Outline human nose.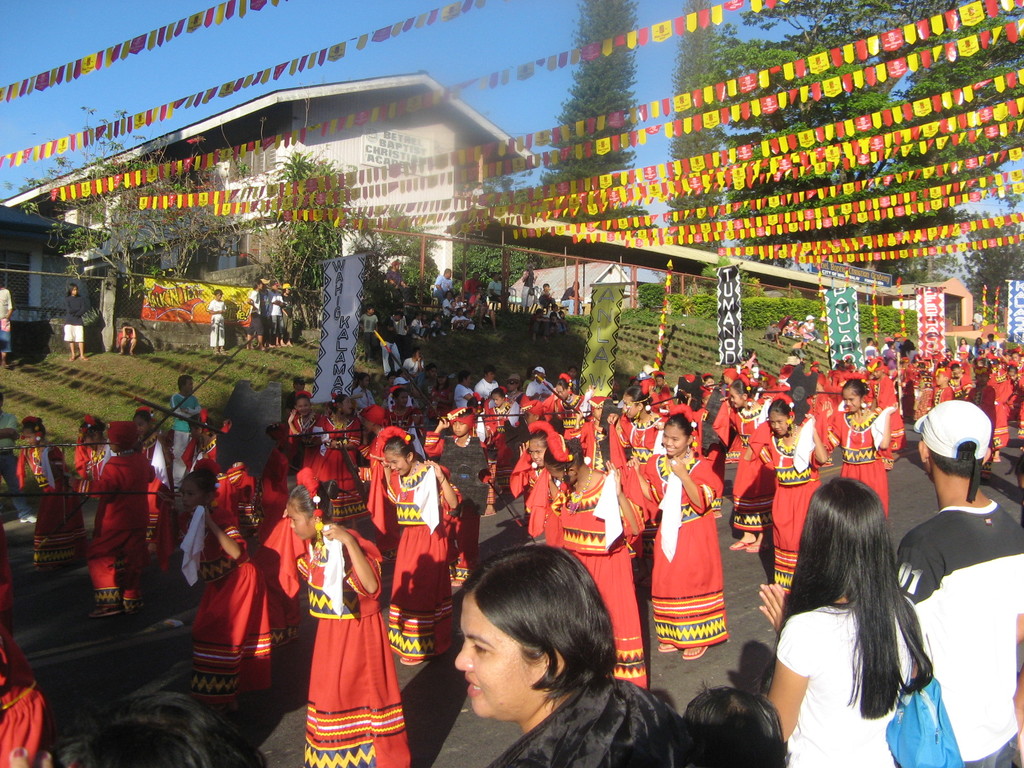
Outline: 453:637:474:672.
